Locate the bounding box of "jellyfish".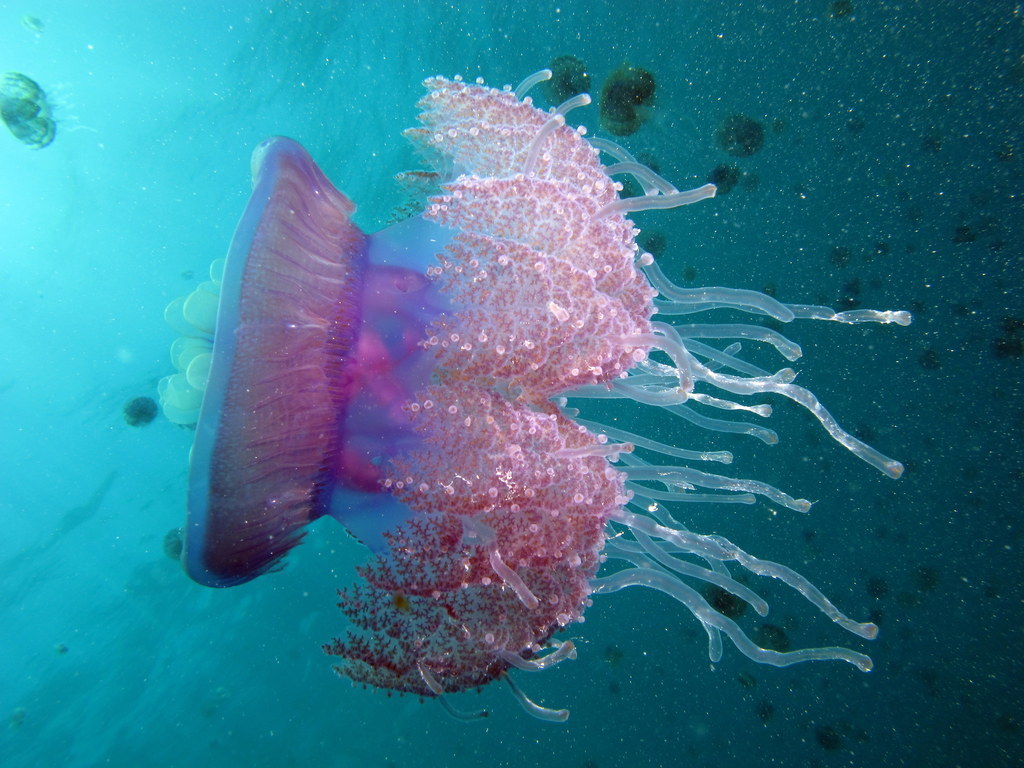
Bounding box: <region>159, 99, 955, 687</region>.
